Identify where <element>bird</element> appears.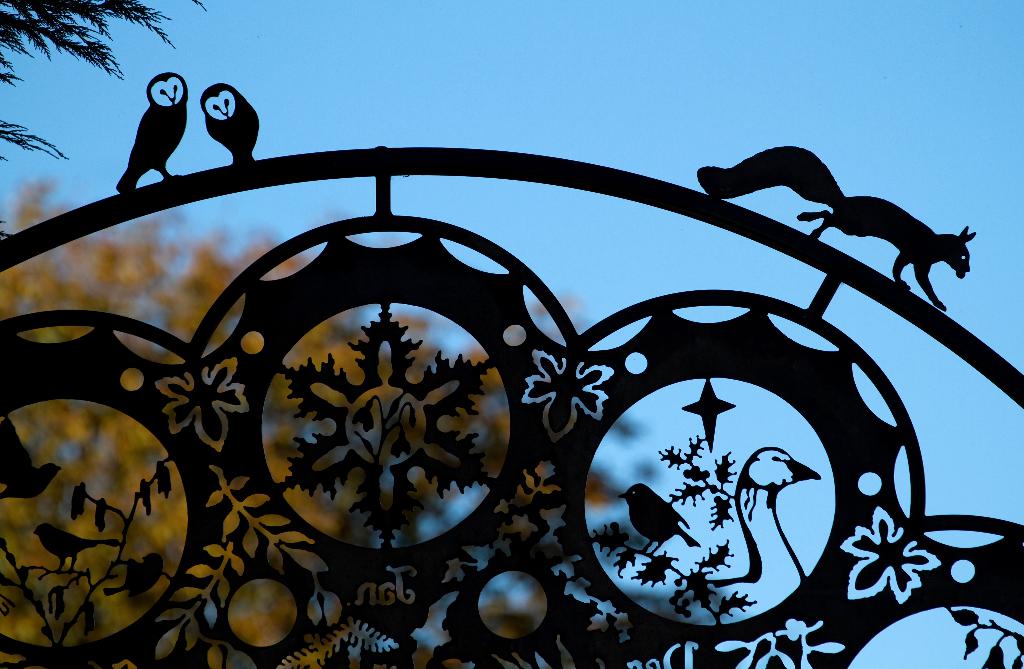
Appears at box=[97, 548, 166, 598].
